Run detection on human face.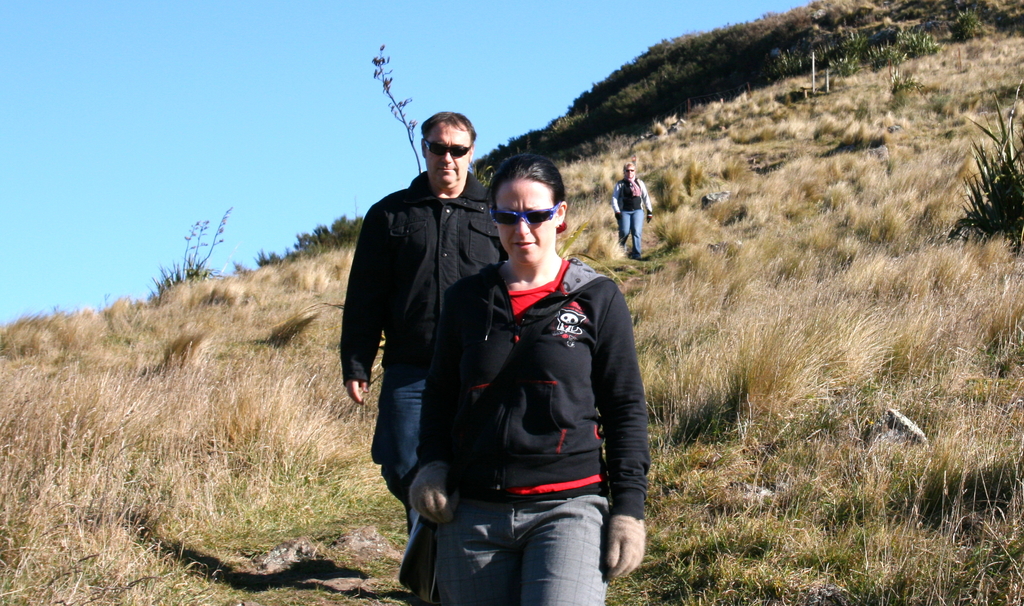
Result: select_region(496, 180, 556, 264).
